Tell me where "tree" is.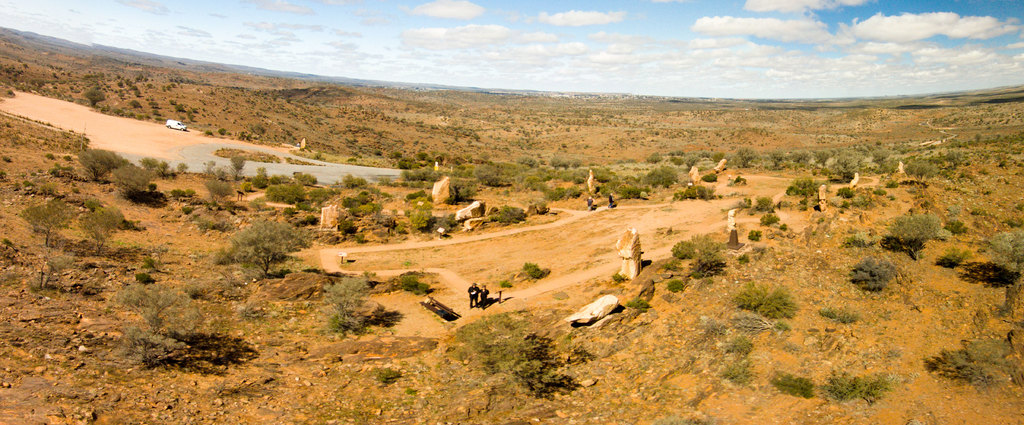
"tree" is at select_region(73, 149, 125, 185).
